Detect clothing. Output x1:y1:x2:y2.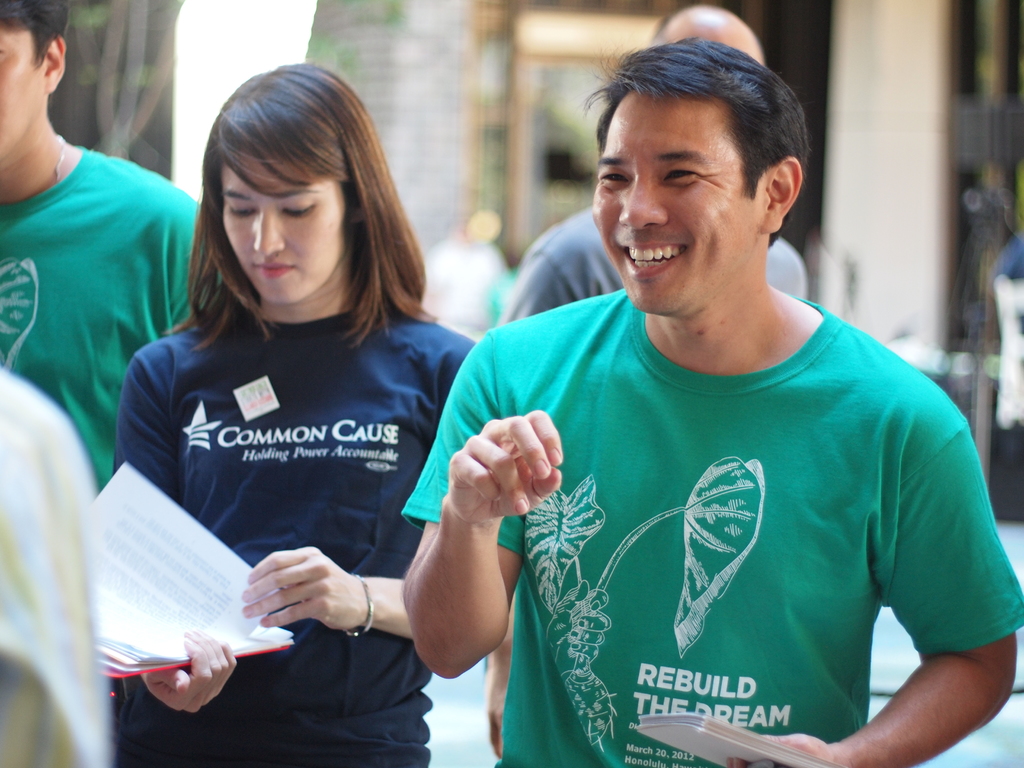
493:207:805:328.
